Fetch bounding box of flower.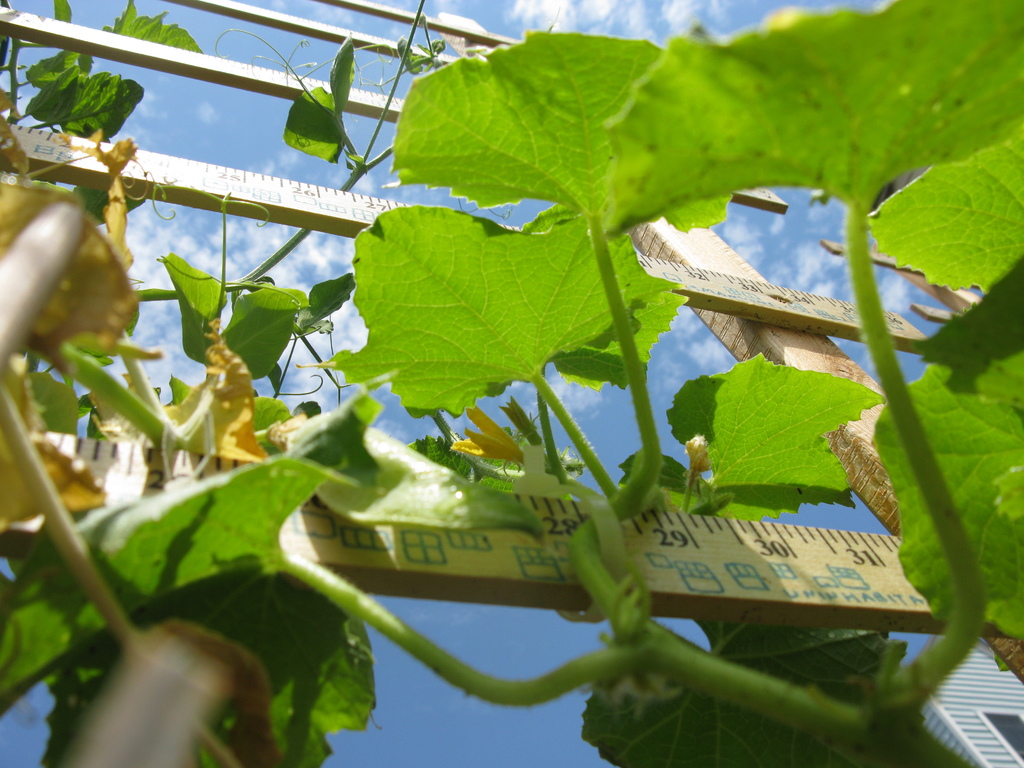
Bbox: region(446, 406, 528, 466).
